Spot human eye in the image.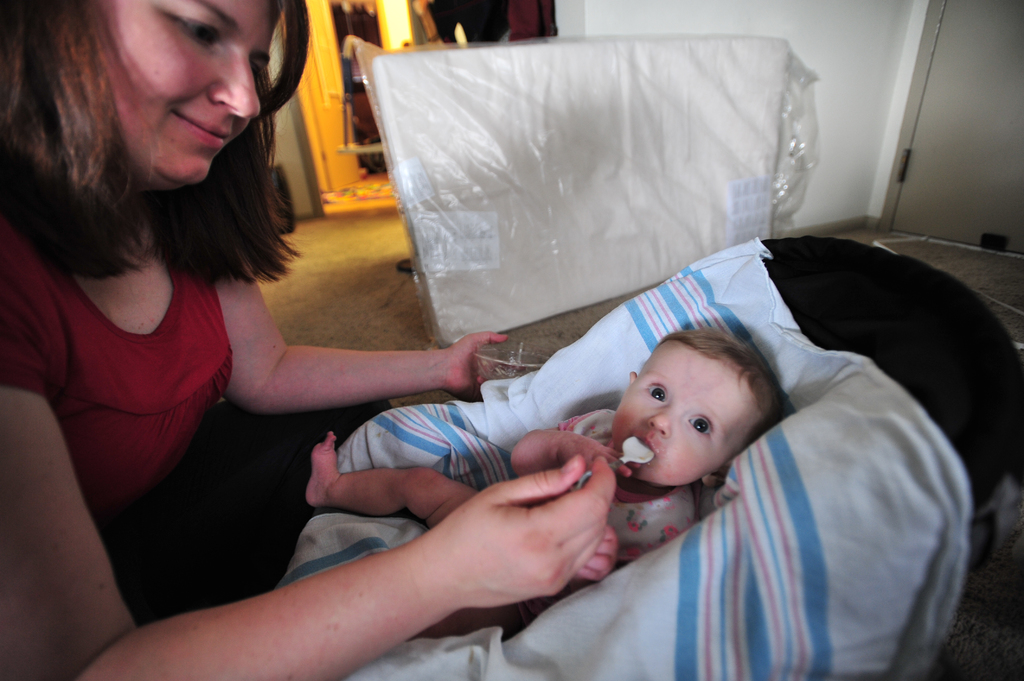
human eye found at bbox=(156, 7, 227, 47).
